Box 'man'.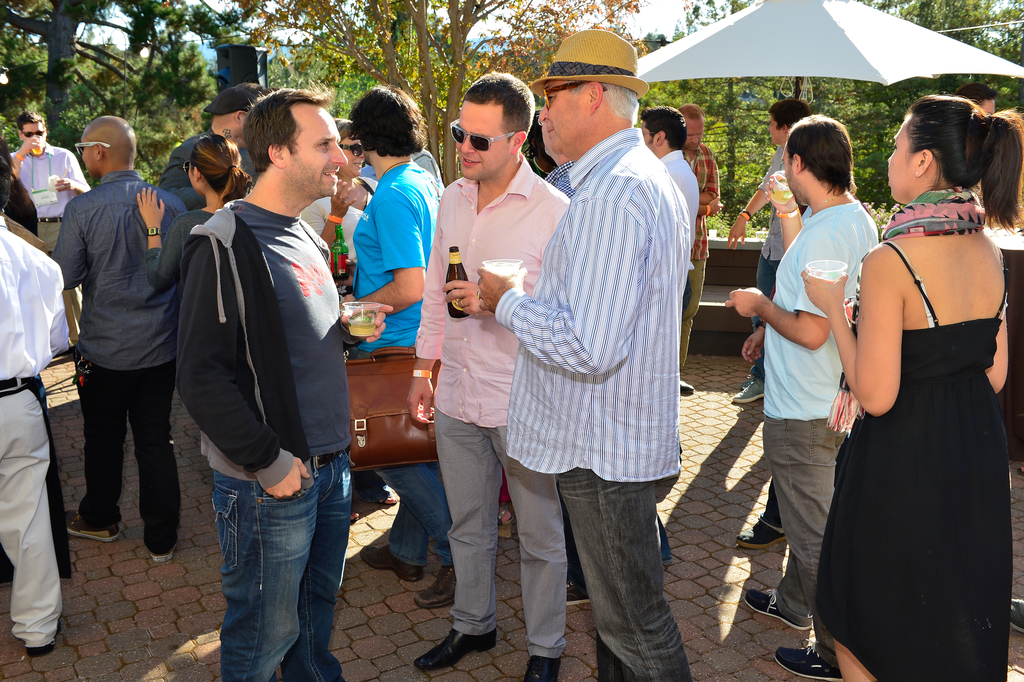
rect(50, 110, 189, 566).
